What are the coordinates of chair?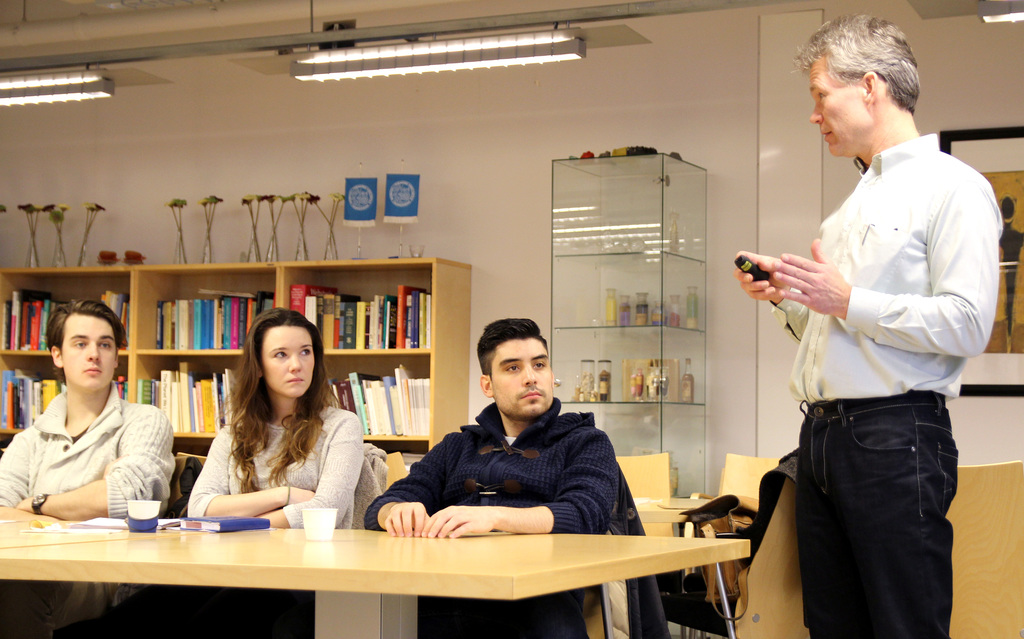
(left=381, top=451, right=409, bottom=497).
